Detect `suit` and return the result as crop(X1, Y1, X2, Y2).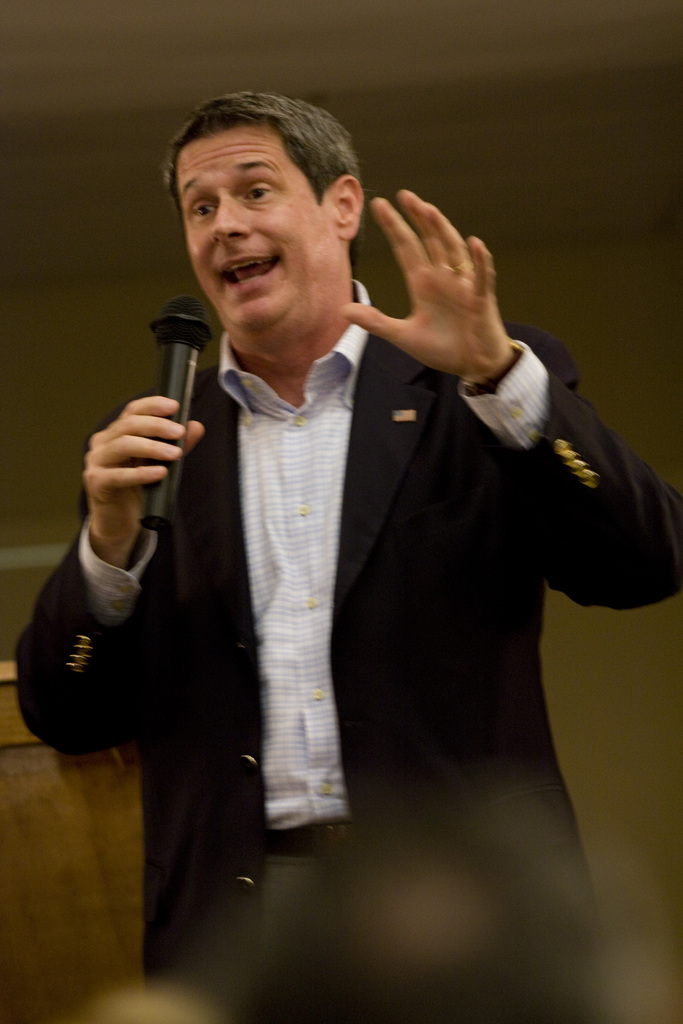
crop(7, 321, 682, 988).
